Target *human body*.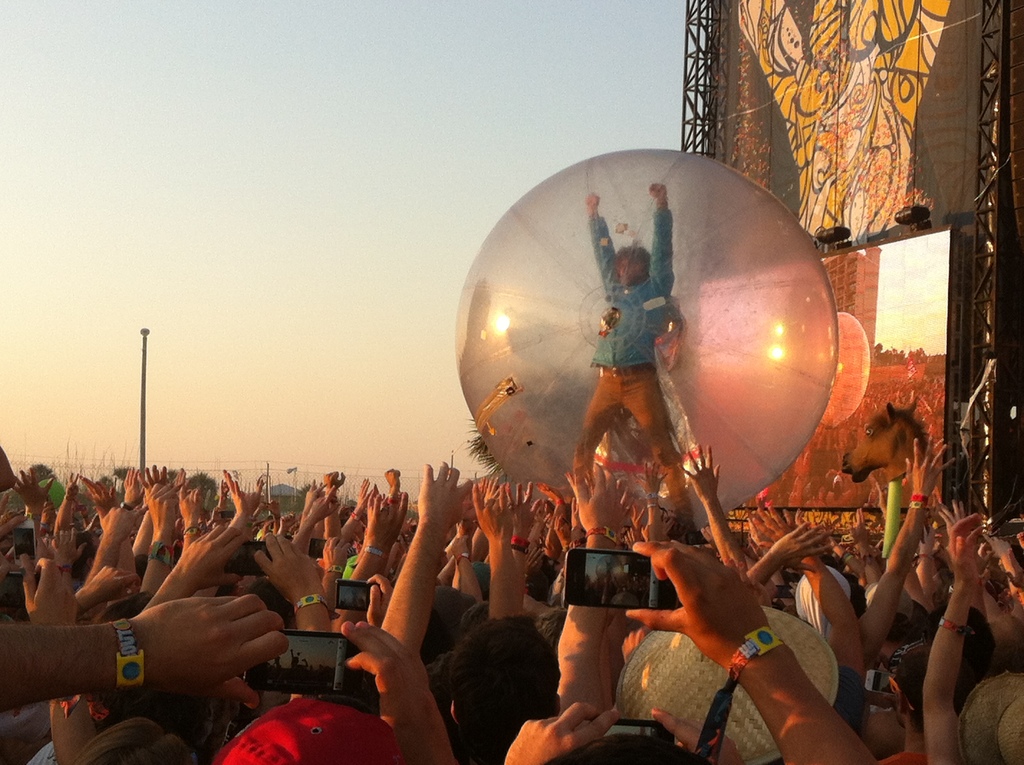
Target region: [x1=571, y1=184, x2=699, y2=541].
